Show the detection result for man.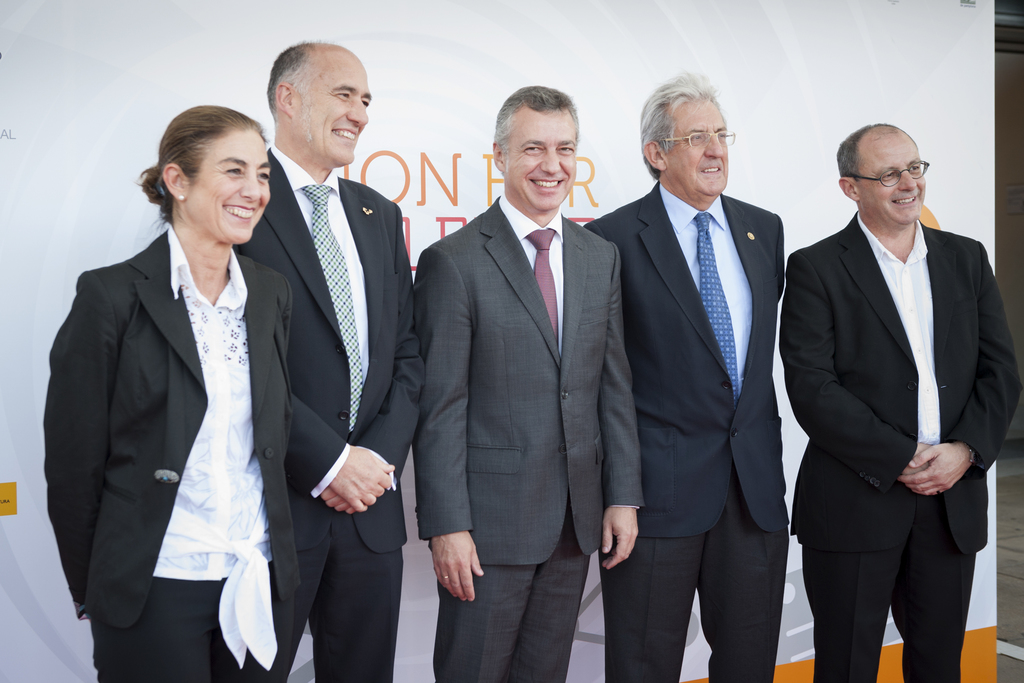
rect(781, 89, 1007, 682).
